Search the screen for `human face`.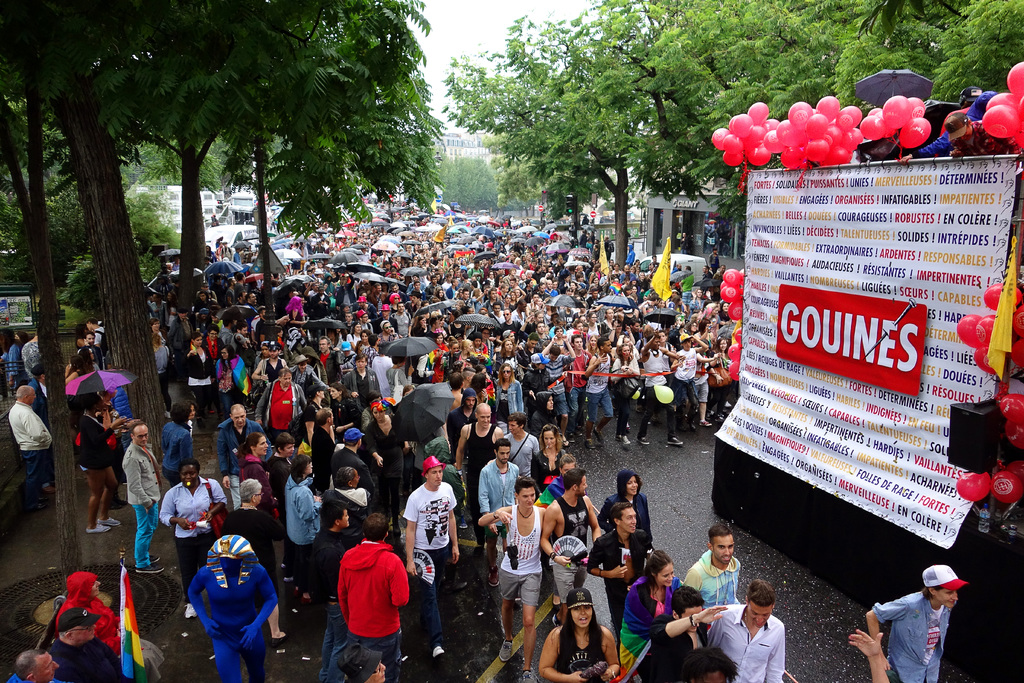
Found at 932:581:962:611.
